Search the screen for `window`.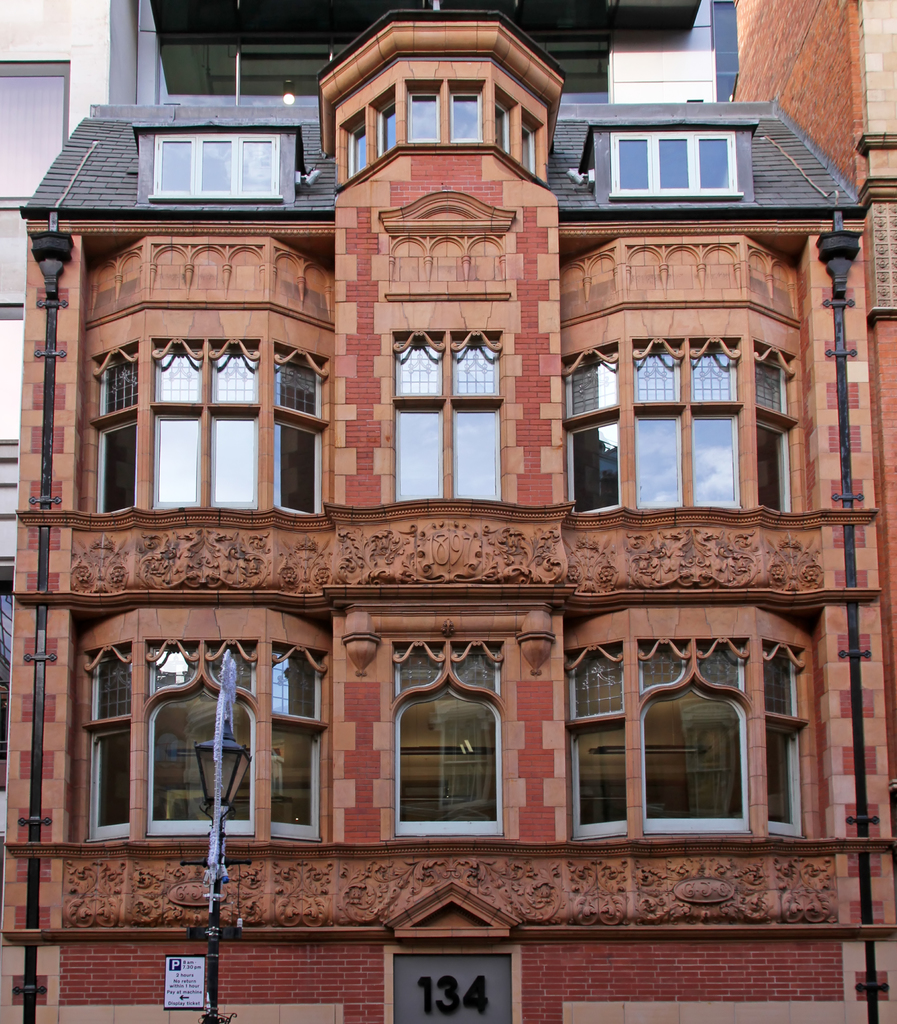
Found at <box>695,412,736,504</box>.
